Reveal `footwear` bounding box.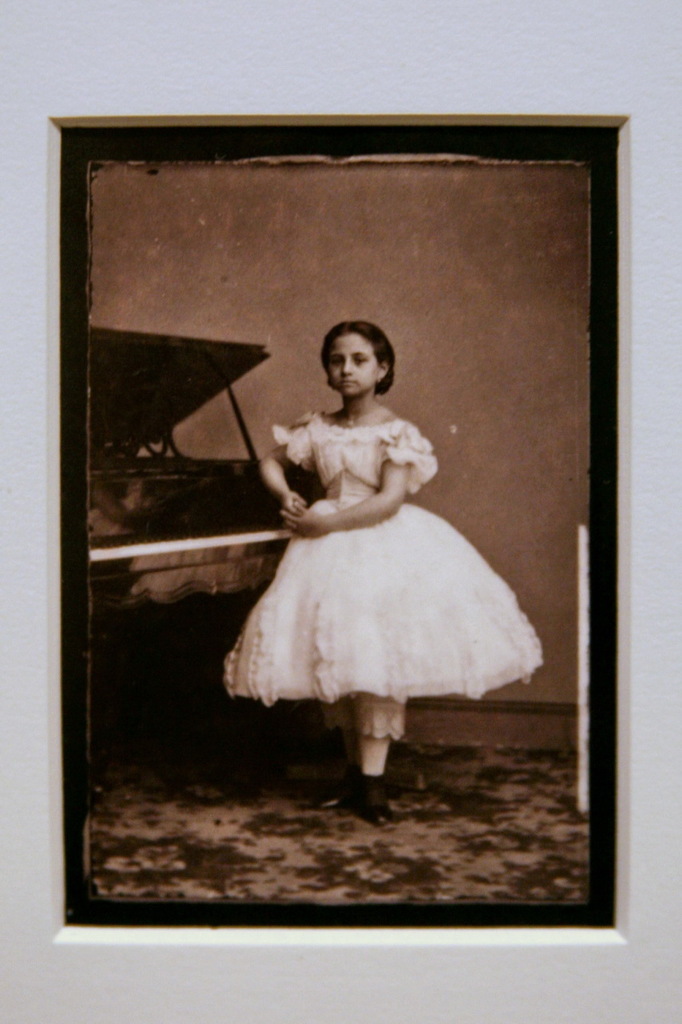
Revealed: [359,770,394,820].
